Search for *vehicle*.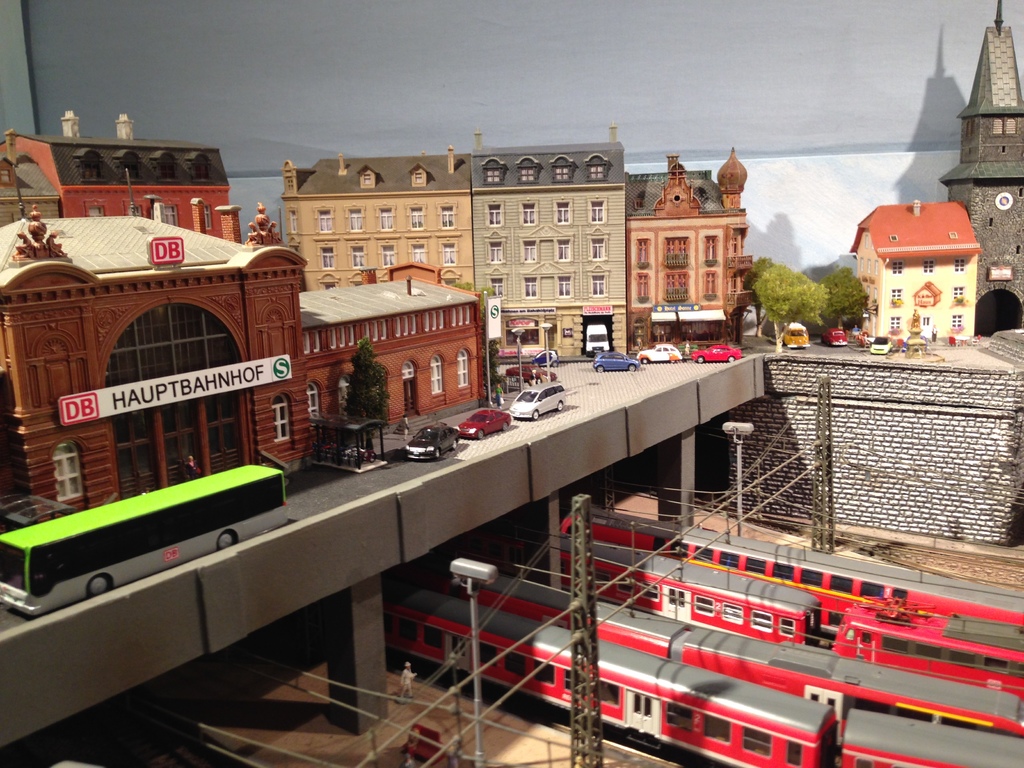
Found at <box>379,575,1023,767</box>.
